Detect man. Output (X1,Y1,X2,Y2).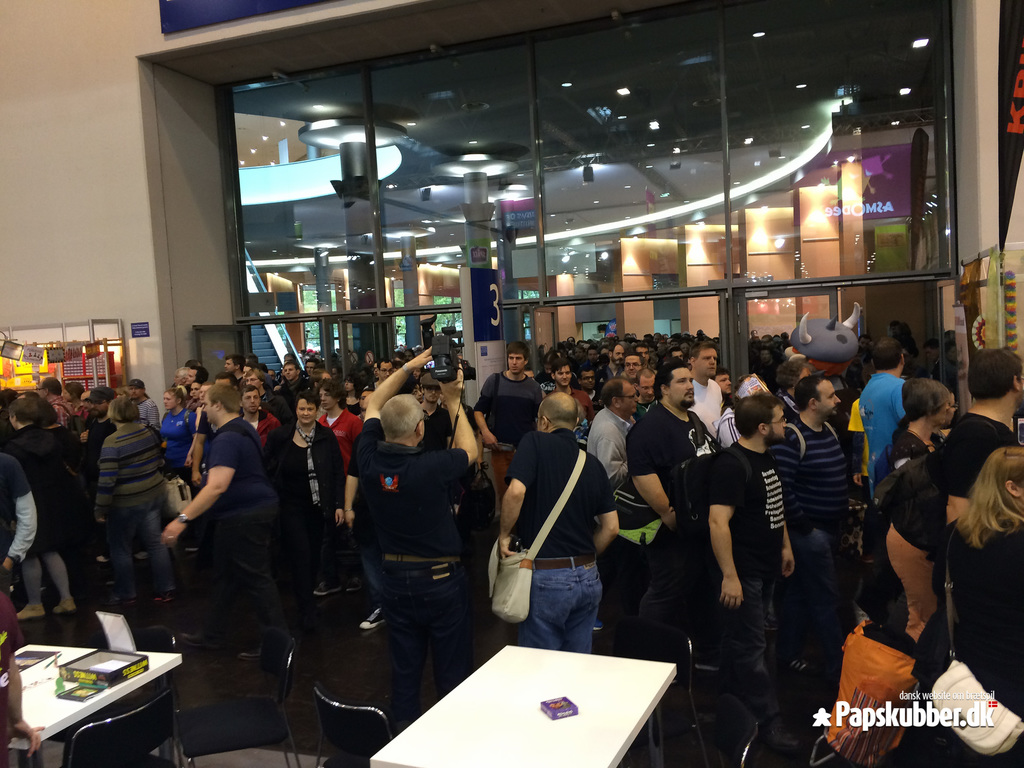
(356,346,477,738).
